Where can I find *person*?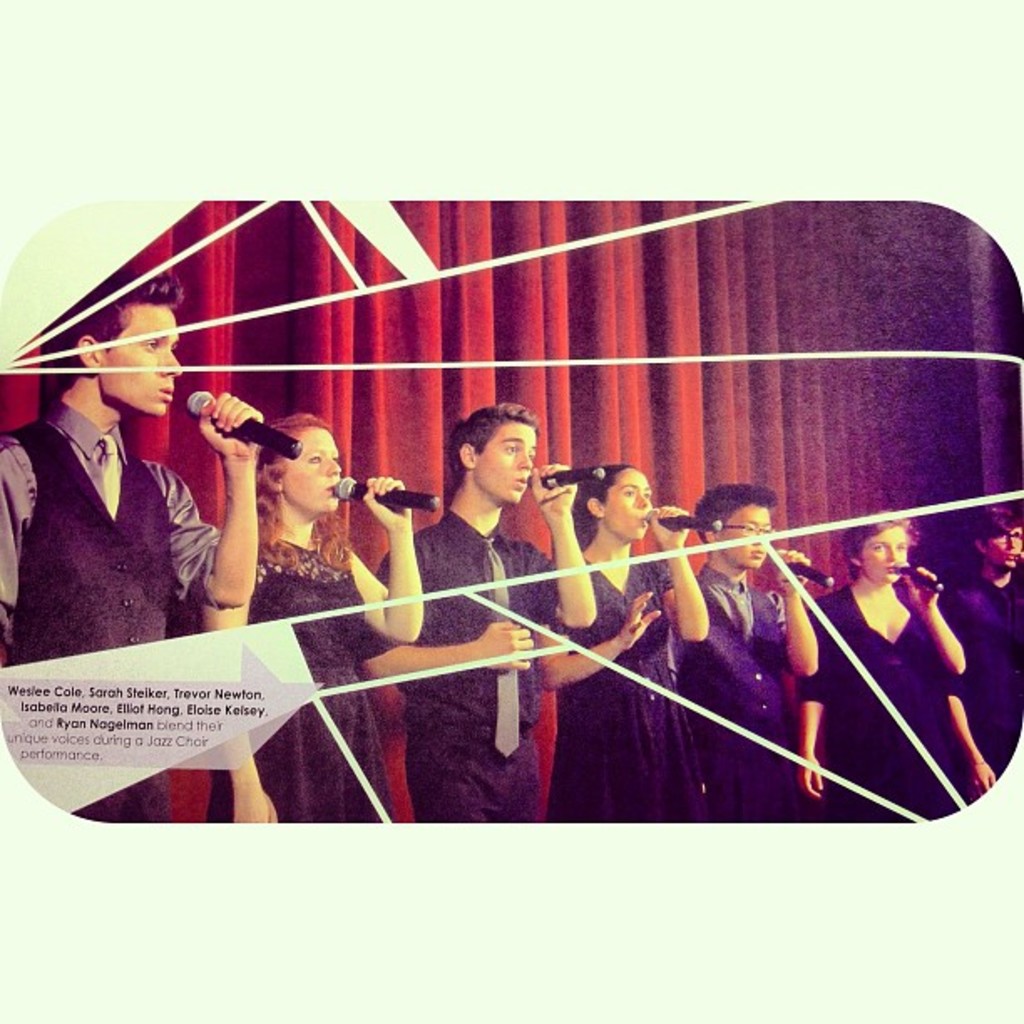
You can find it at 5/263/263/845.
